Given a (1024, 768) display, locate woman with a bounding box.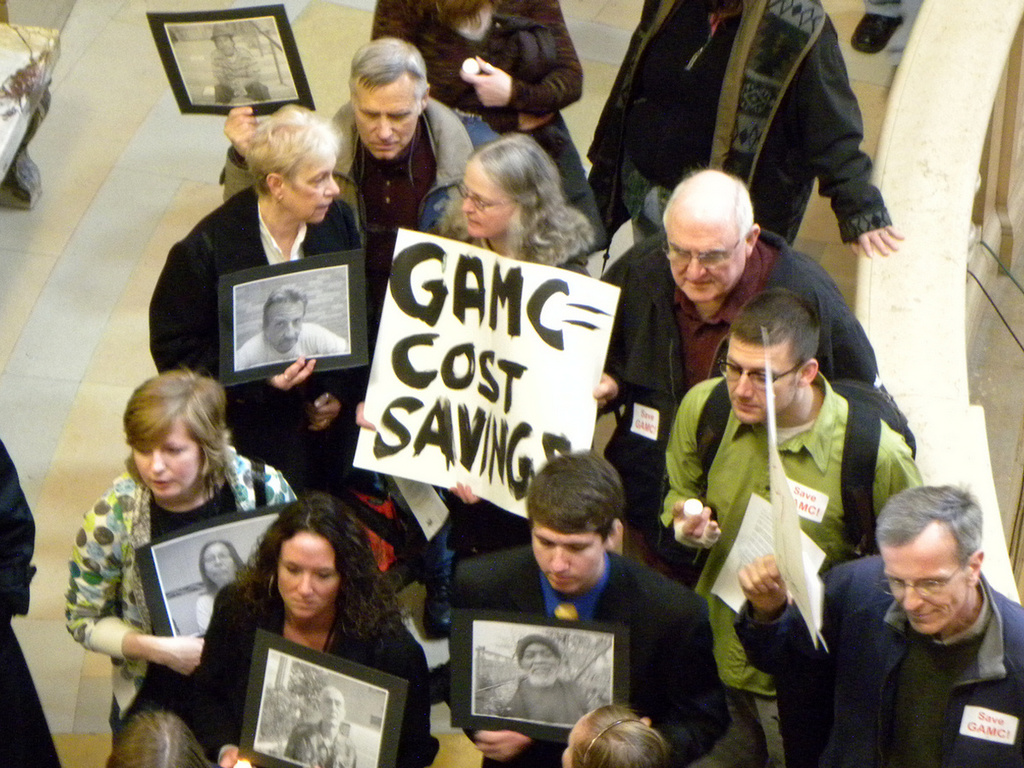
Located: 346:132:596:639.
